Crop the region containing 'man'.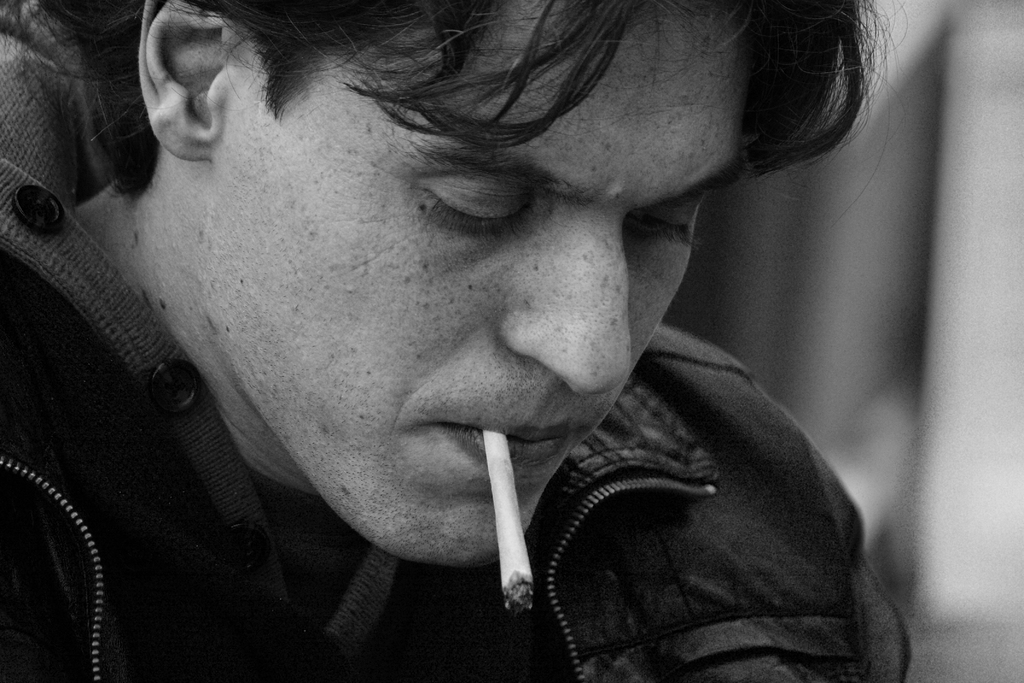
Crop region: pyautogui.locateOnScreen(24, 14, 945, 675).
